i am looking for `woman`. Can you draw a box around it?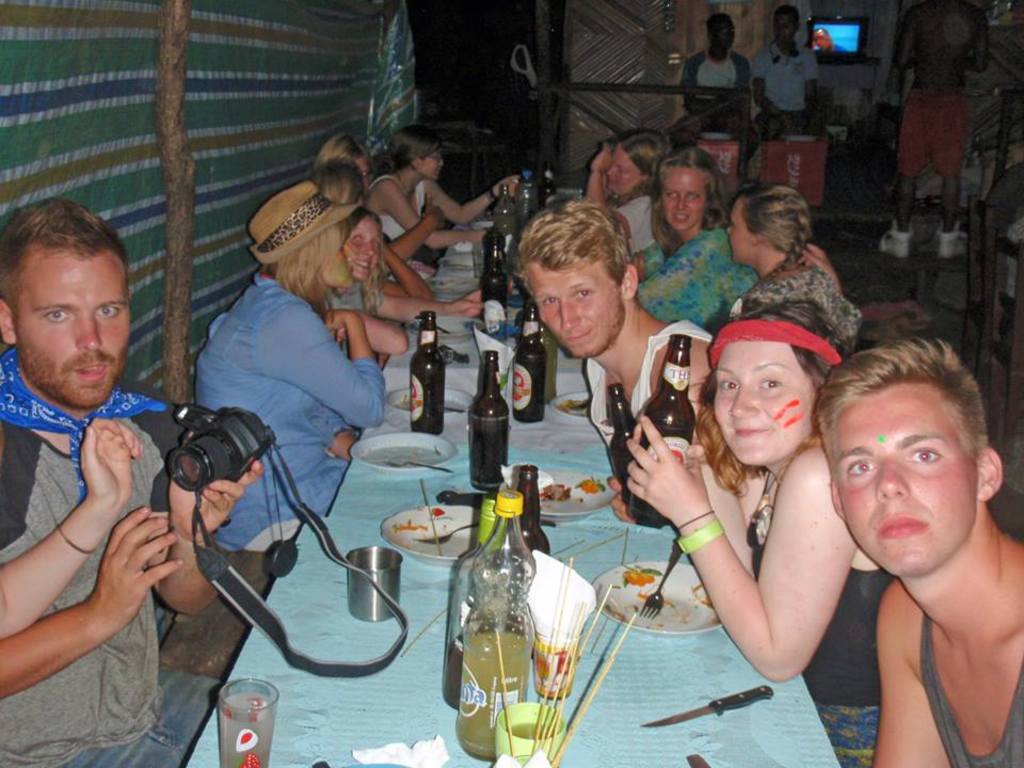
Sure, the bounding box is 602 321 886 723.
